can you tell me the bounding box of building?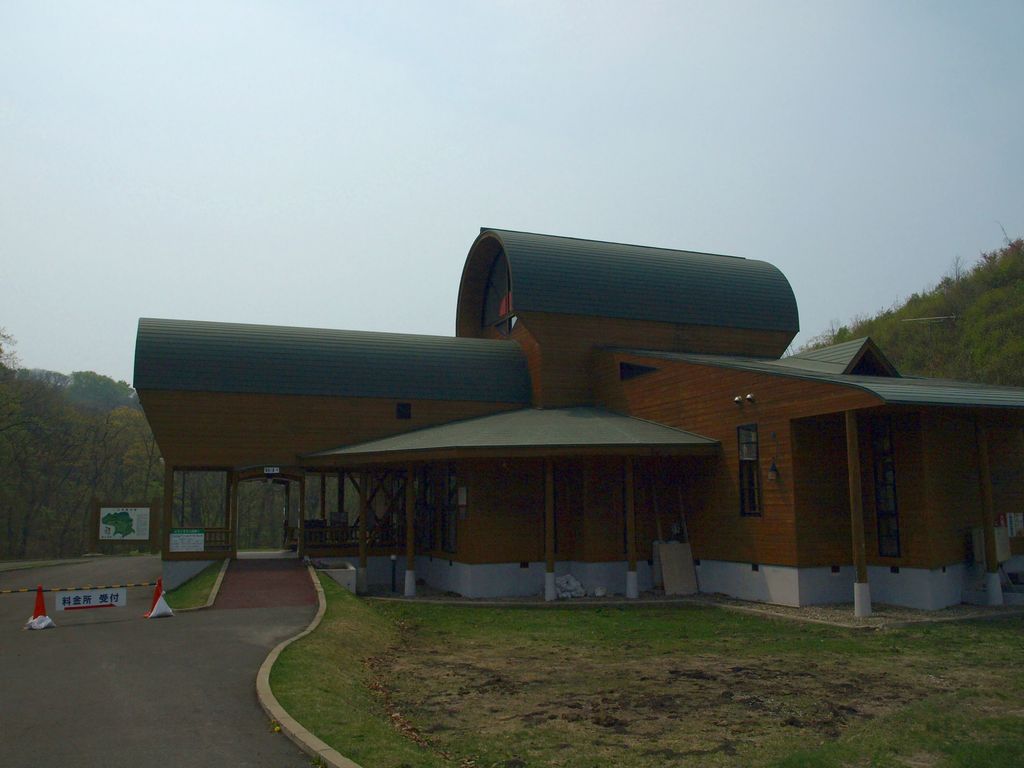
box=[136, 227, 1023, 603].
